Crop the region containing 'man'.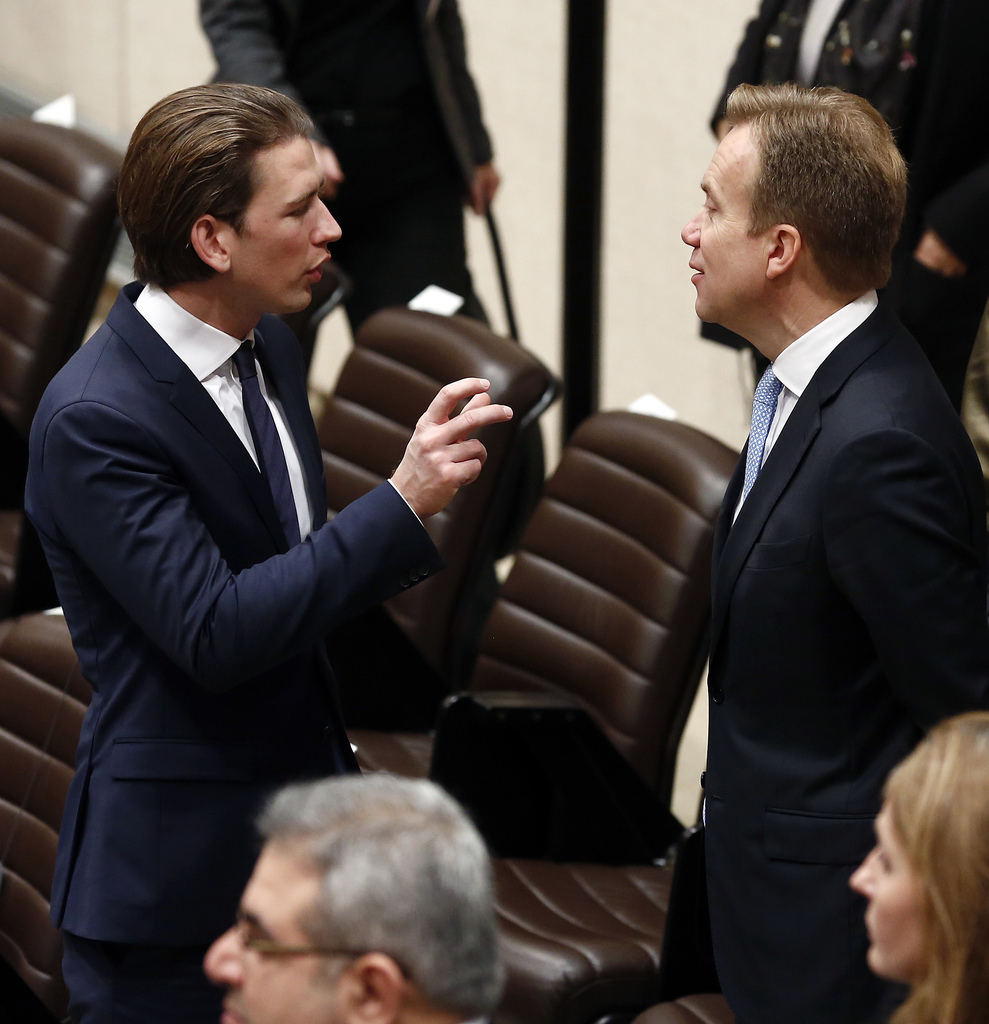
Crop region: region(211, 779, 506, 1023).
